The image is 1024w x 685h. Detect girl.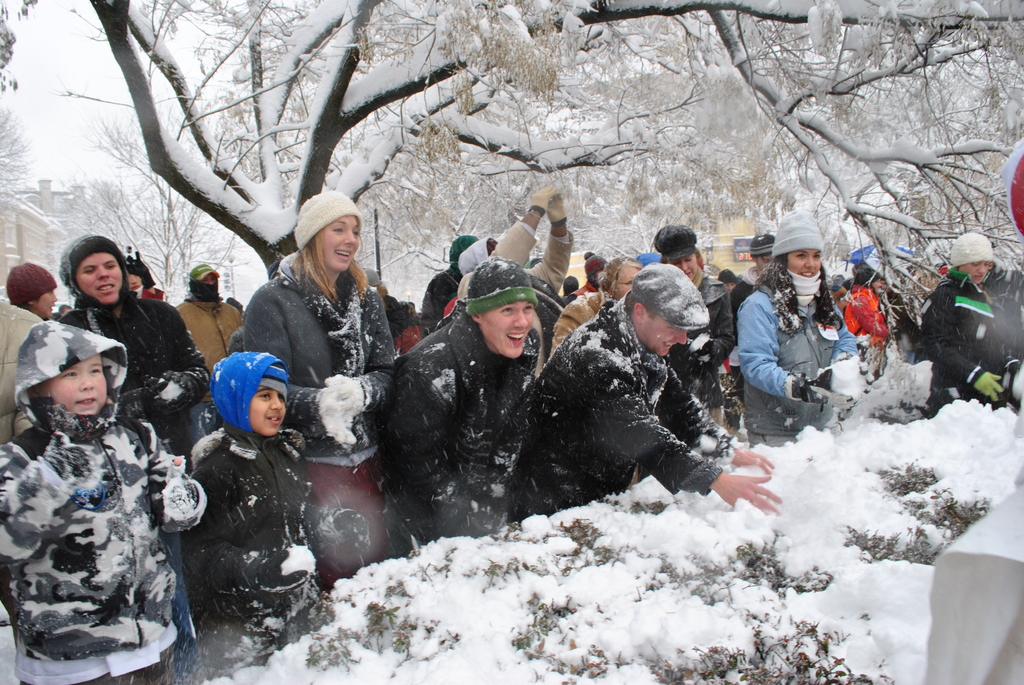
Detection: <region>922, 232, 1023, 416</region>.
